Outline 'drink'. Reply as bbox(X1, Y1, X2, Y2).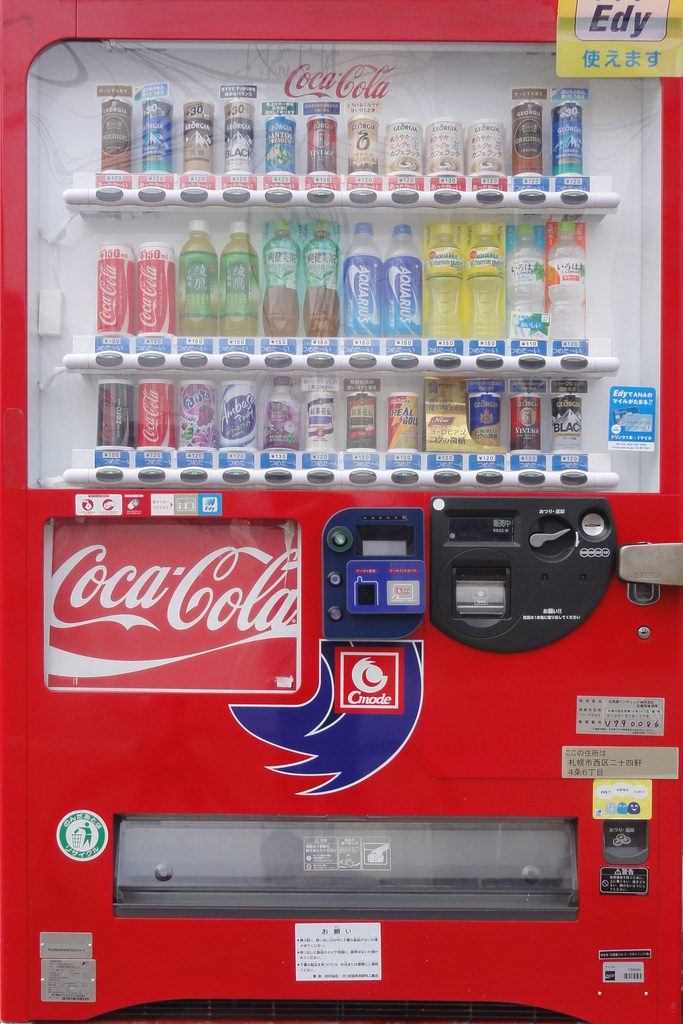
bbox(381, 225, 423, 339).
